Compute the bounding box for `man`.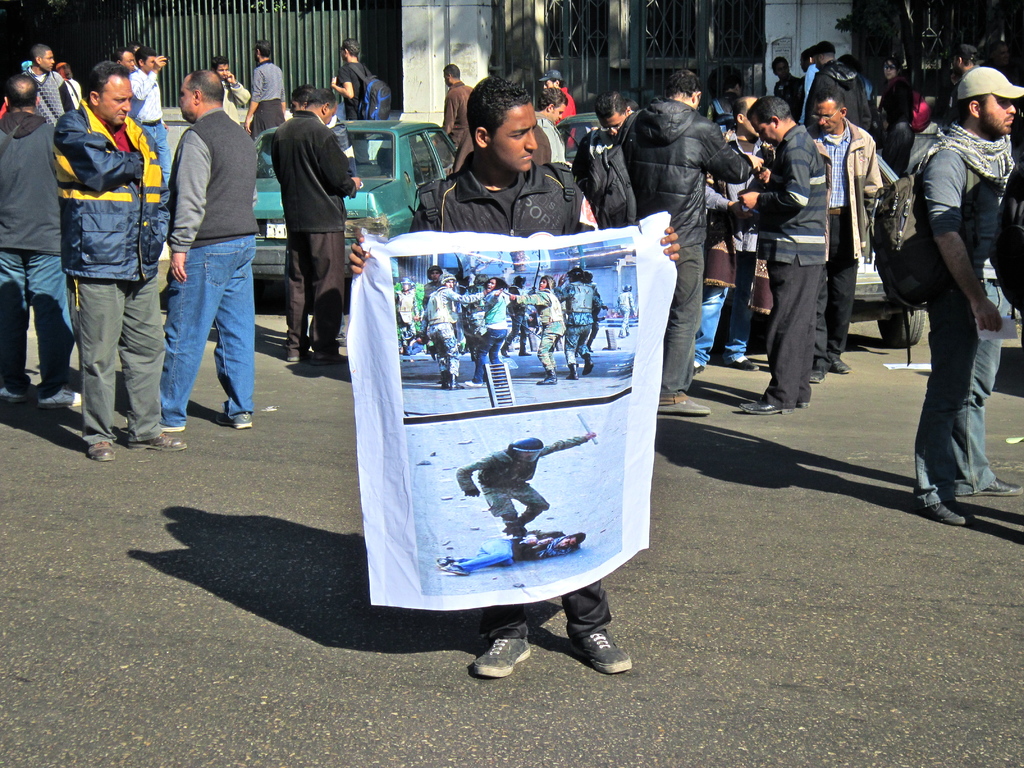
(45, 63, 194, 468).
